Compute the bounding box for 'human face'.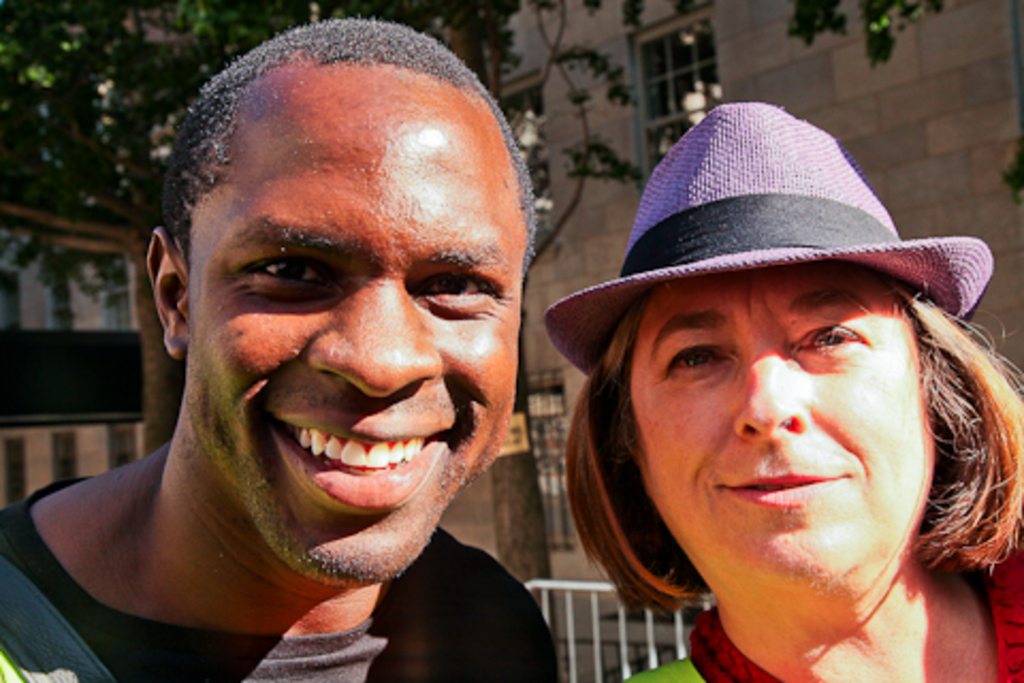
623, 267, 945, 591.
